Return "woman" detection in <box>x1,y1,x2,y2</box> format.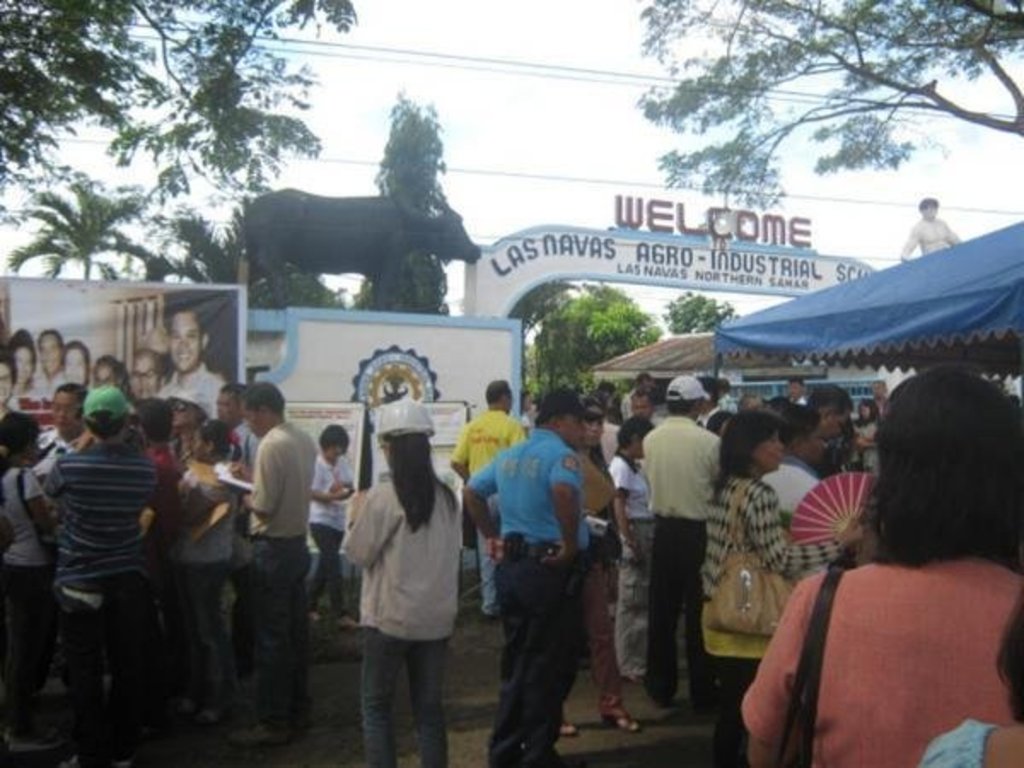
<box>925,599,1022,766</box>.
